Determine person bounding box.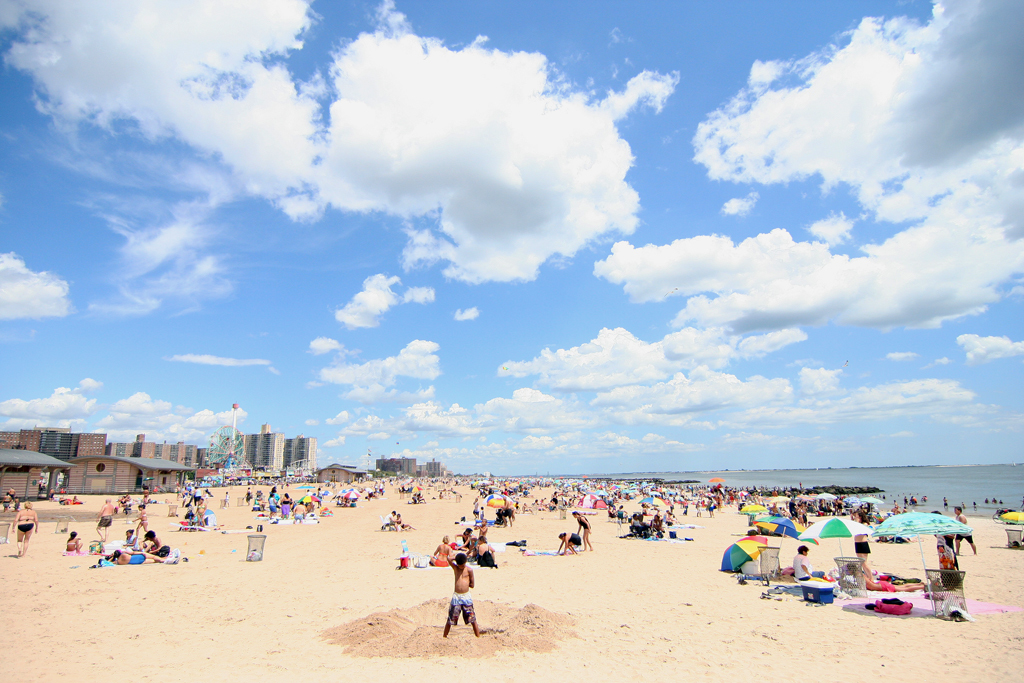
Determined: {"left": 66, "top": 531, "right": 79, "bottom": 548}.
